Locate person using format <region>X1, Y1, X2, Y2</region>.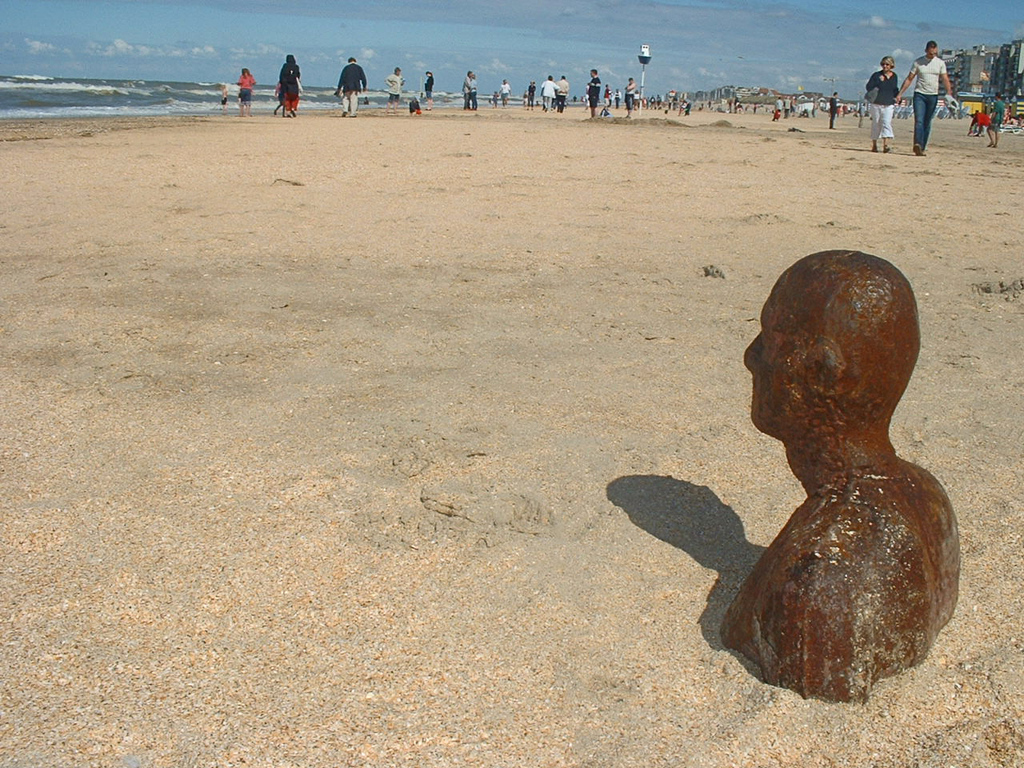
<region>966, 110, 991, 135</region>.
